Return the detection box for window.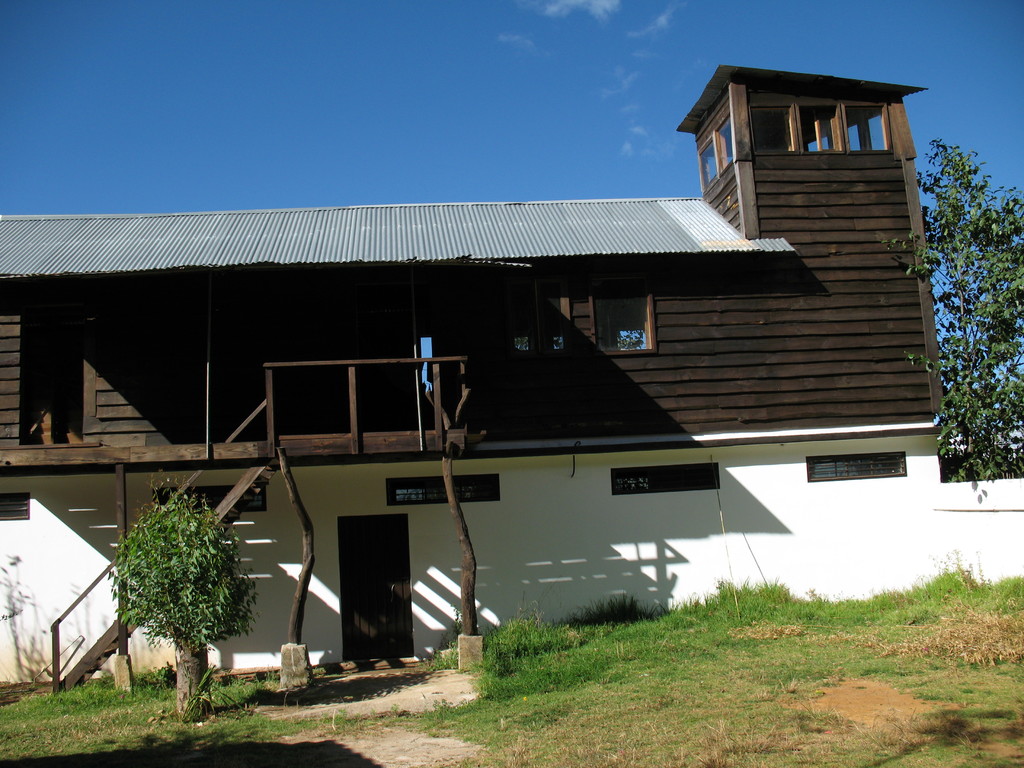
(left=806, top=453, right=906, bottom=486).
